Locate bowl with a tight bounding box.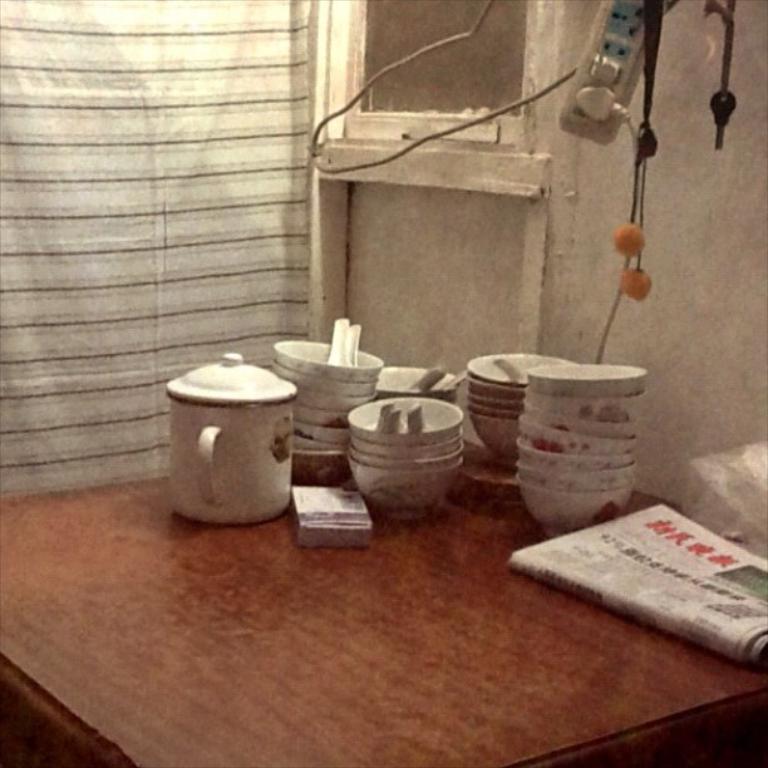
(x1=349, y1=466, x2=461, y2=522).
